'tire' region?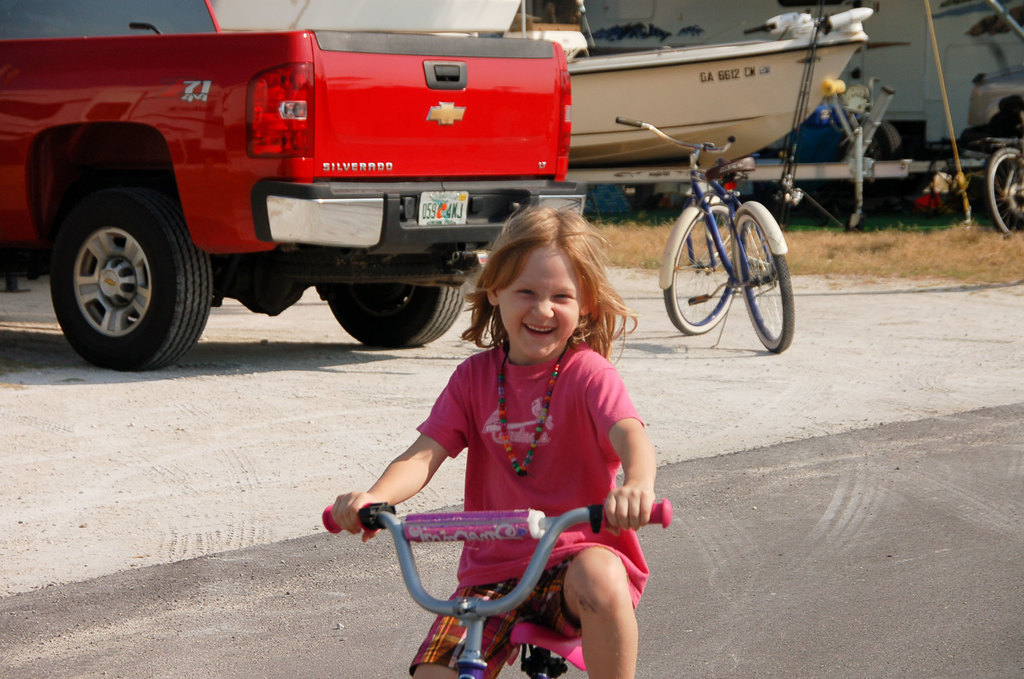
bbox=[983, 150, 1023, 233]
